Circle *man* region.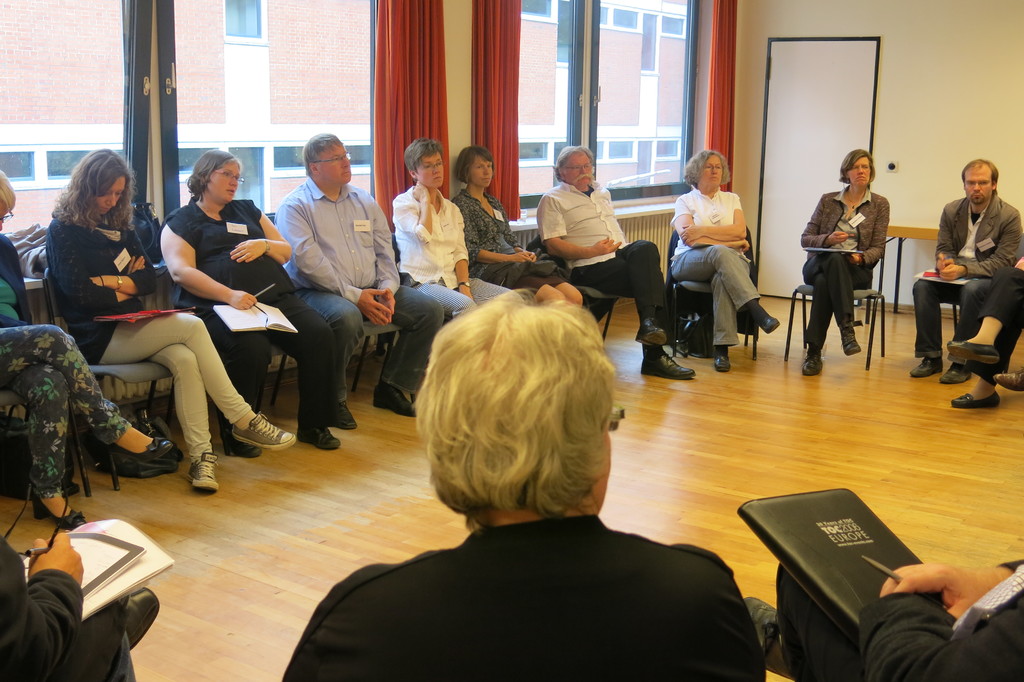
Region: 932/155/1017/389.
